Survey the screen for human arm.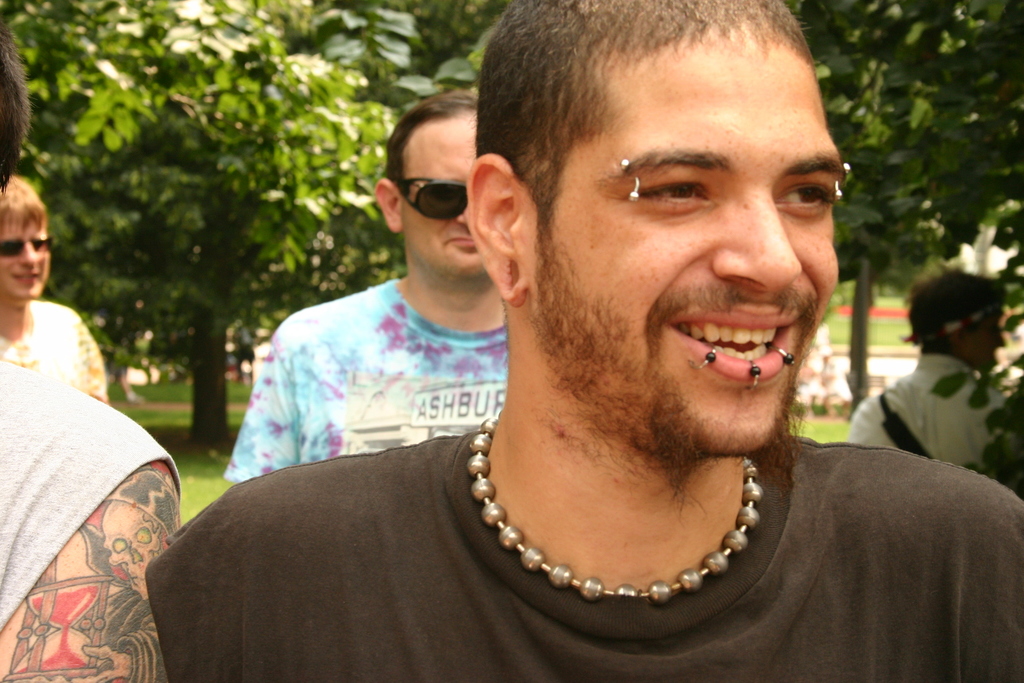
Survey found: BBox(15, 381, 168, 668).
